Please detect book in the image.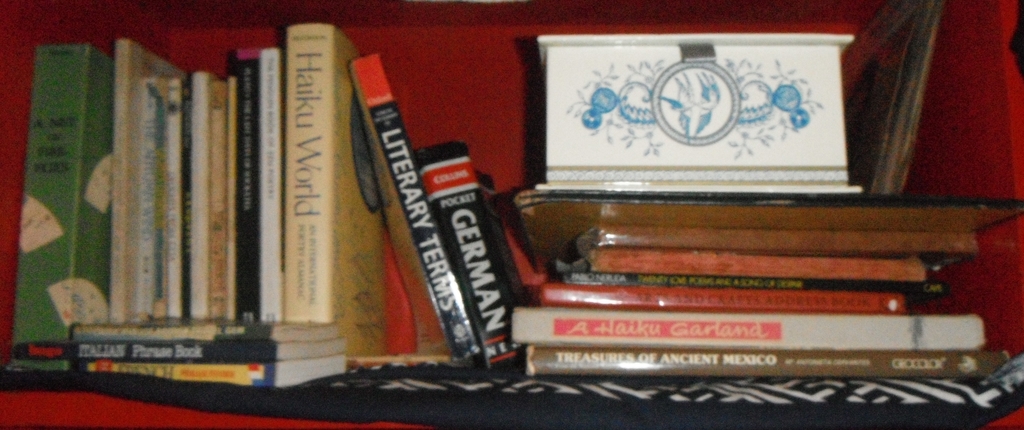
5, 37, 118, 383.
